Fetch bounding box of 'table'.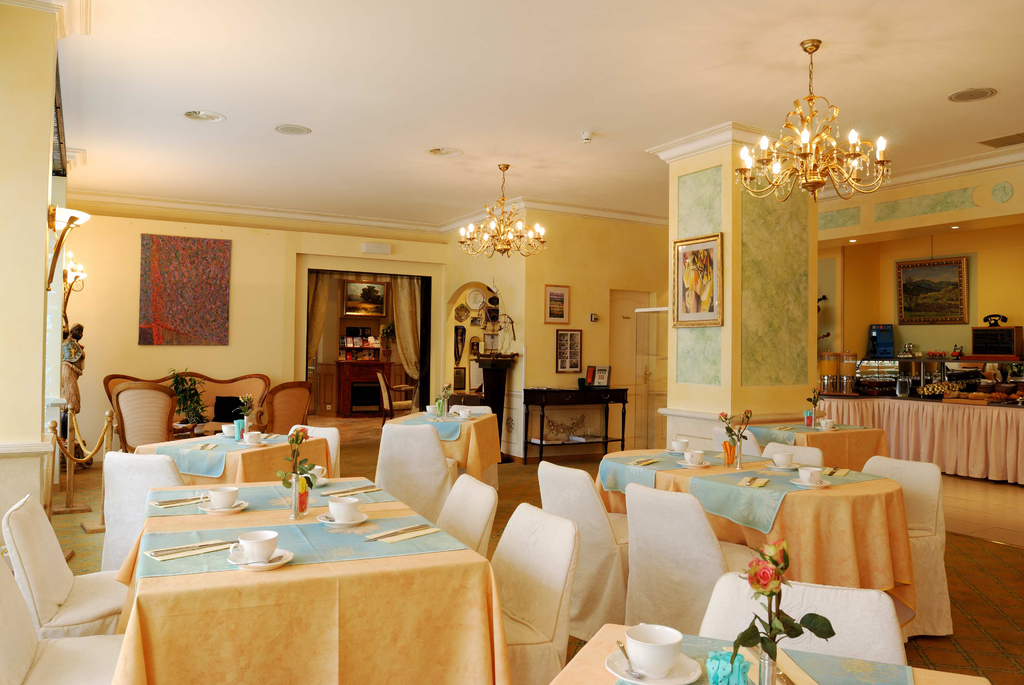
Bbox: (x1=598, y1=468, x2=922, y2=650).
